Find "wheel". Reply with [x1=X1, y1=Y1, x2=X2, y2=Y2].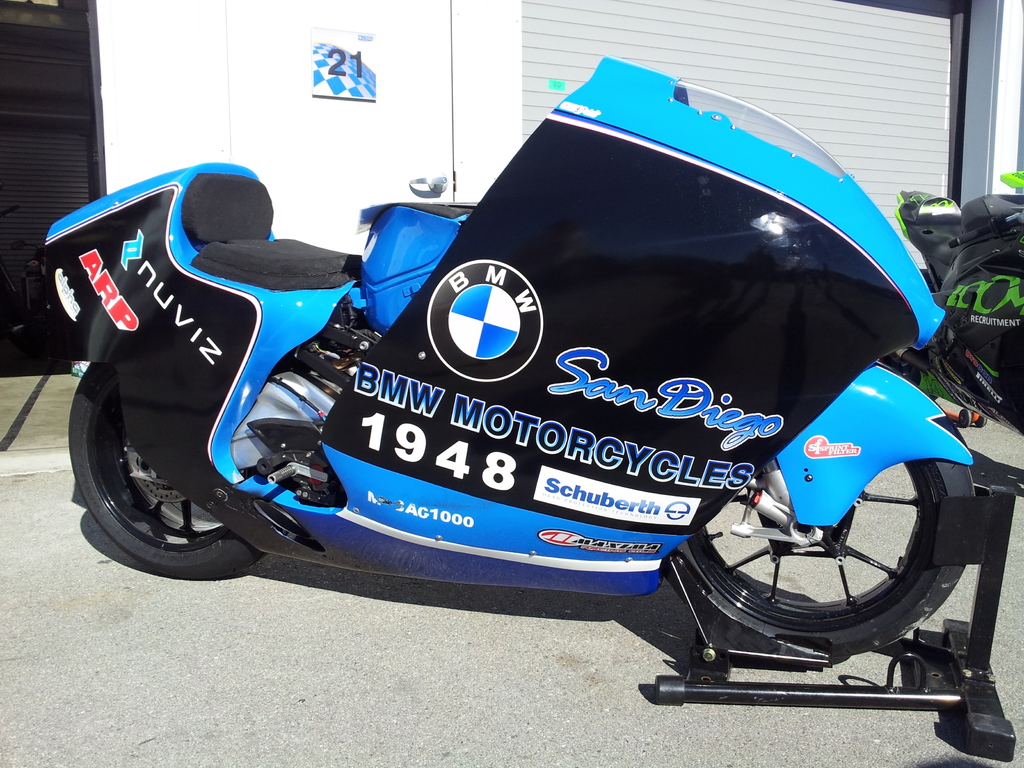
[x1=957, y1=408, x2=971, y2=428].
